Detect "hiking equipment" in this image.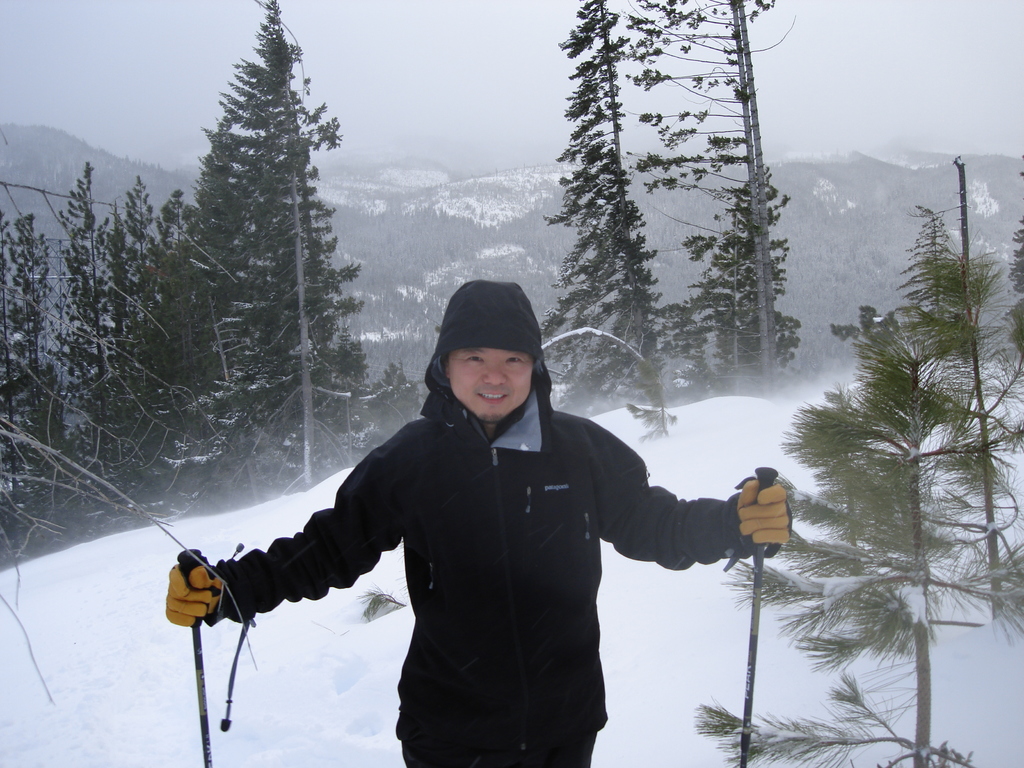
Detection: [left=724, top=468, right=781, bottom=767].
